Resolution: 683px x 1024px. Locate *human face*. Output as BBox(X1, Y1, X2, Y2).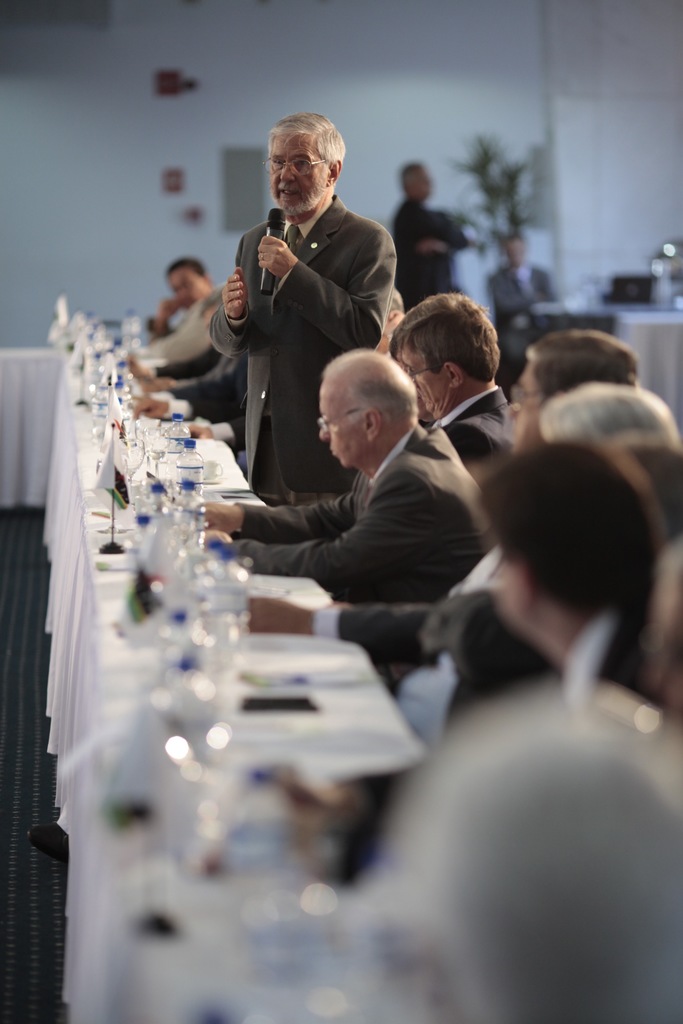
BBox(172, 272, 202, 309).
